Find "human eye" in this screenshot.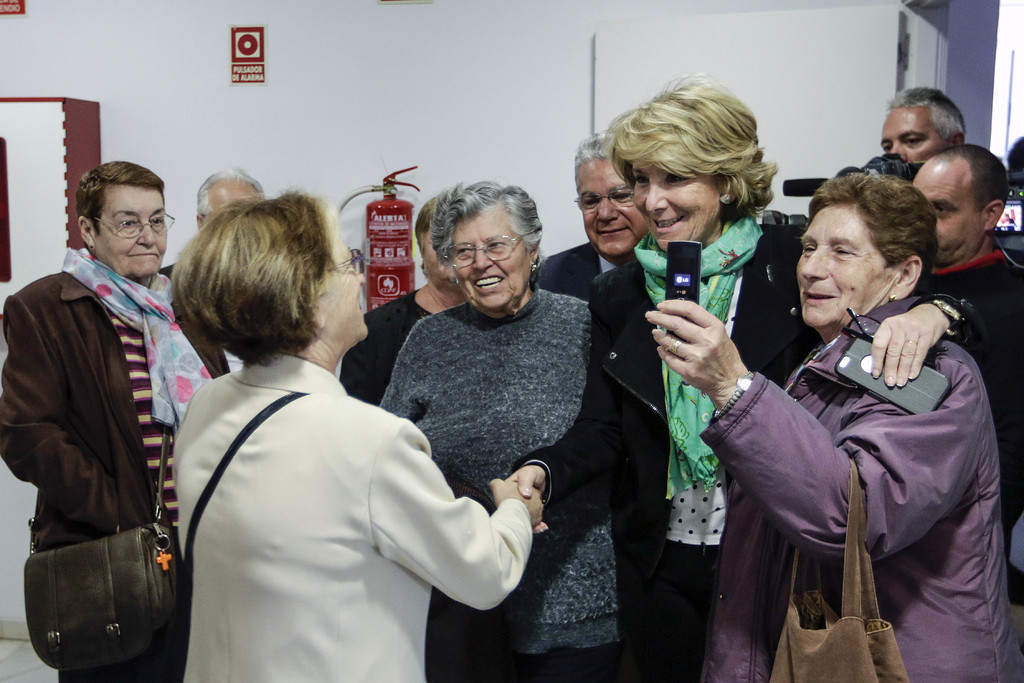
The bounding box for "human eye" is x1=149 y1=215 x2=161 y2=229.
